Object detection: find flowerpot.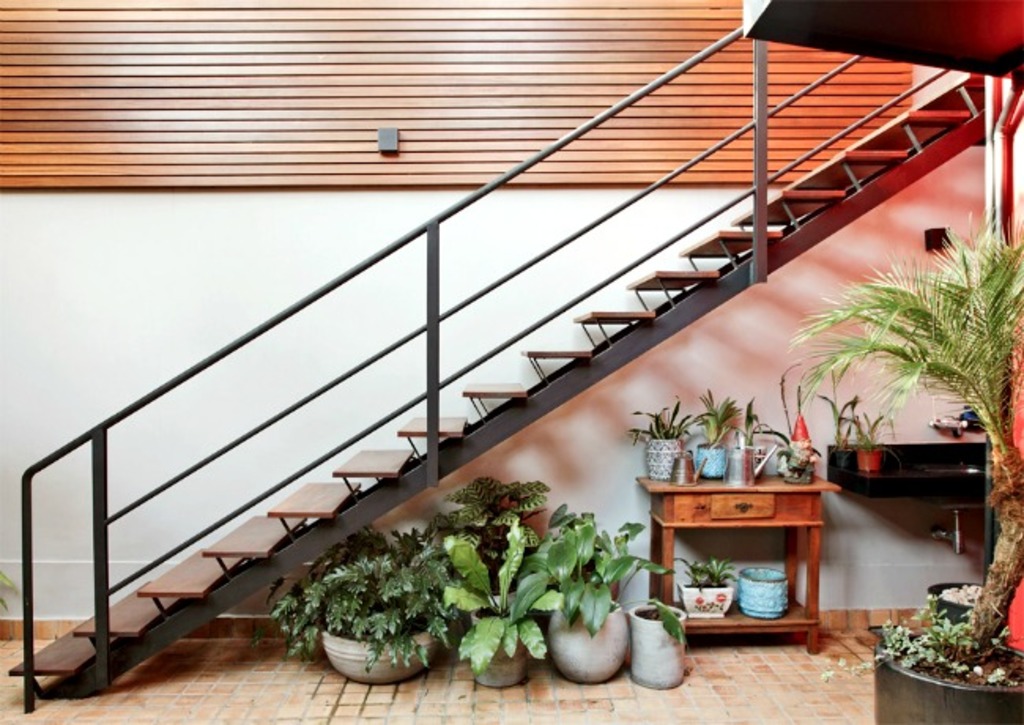
l=624, t=596, r=684, b=689.
